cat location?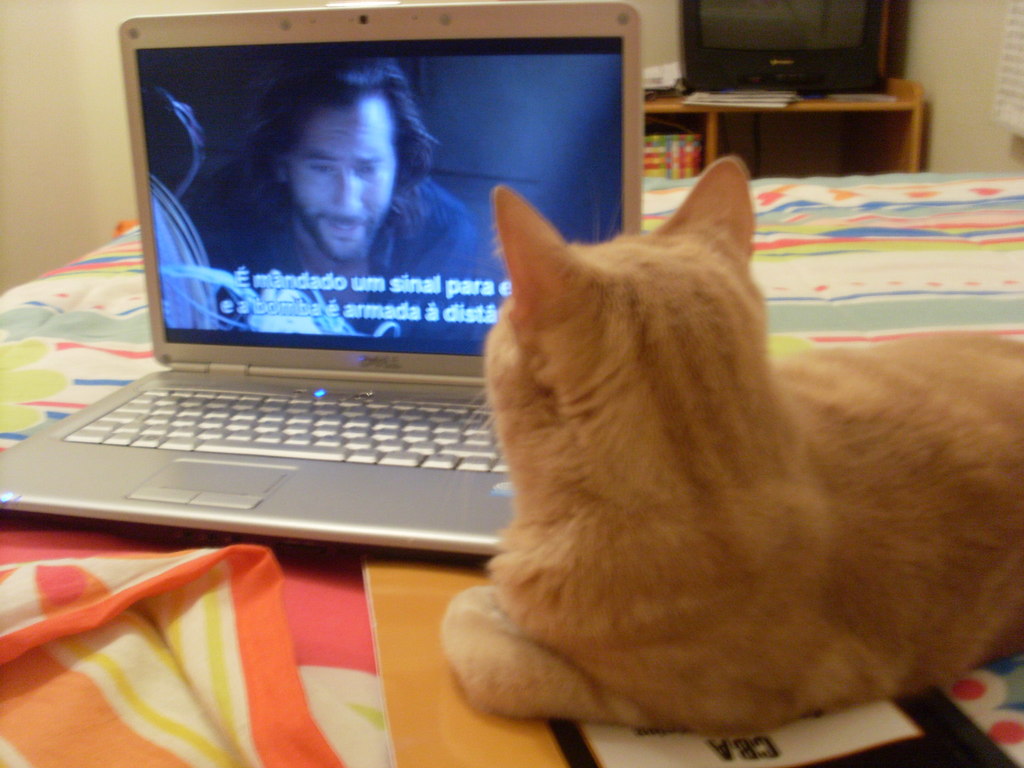
x1=435 y1=155 x2=1023 y2=737
